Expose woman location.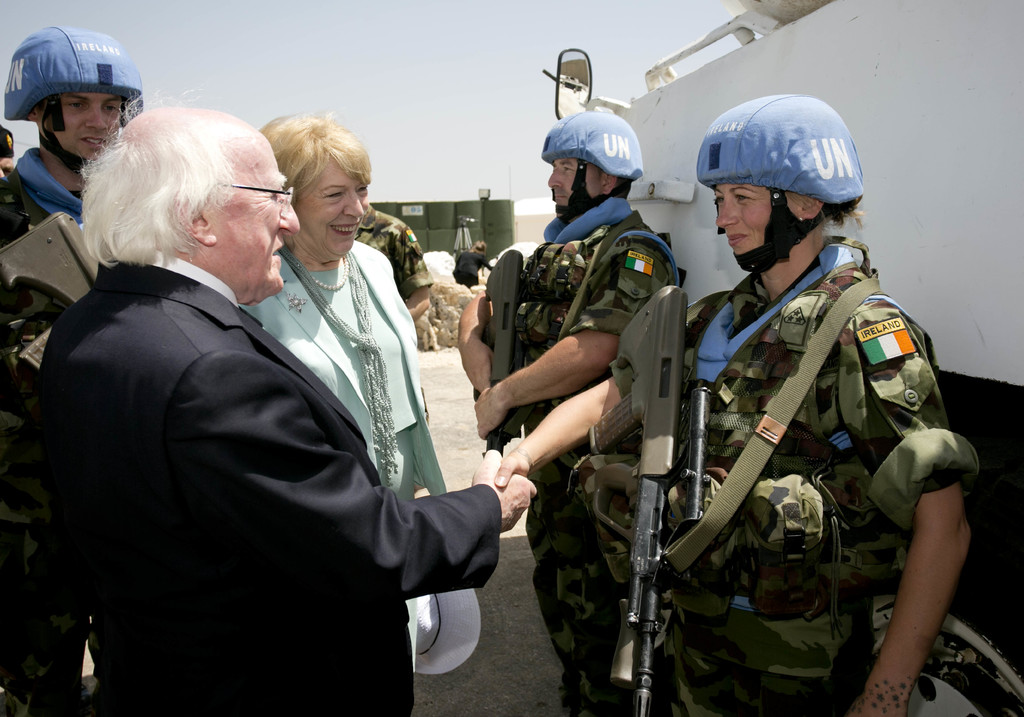
Exposed at <region>235, 120, 438, 634</region>.
